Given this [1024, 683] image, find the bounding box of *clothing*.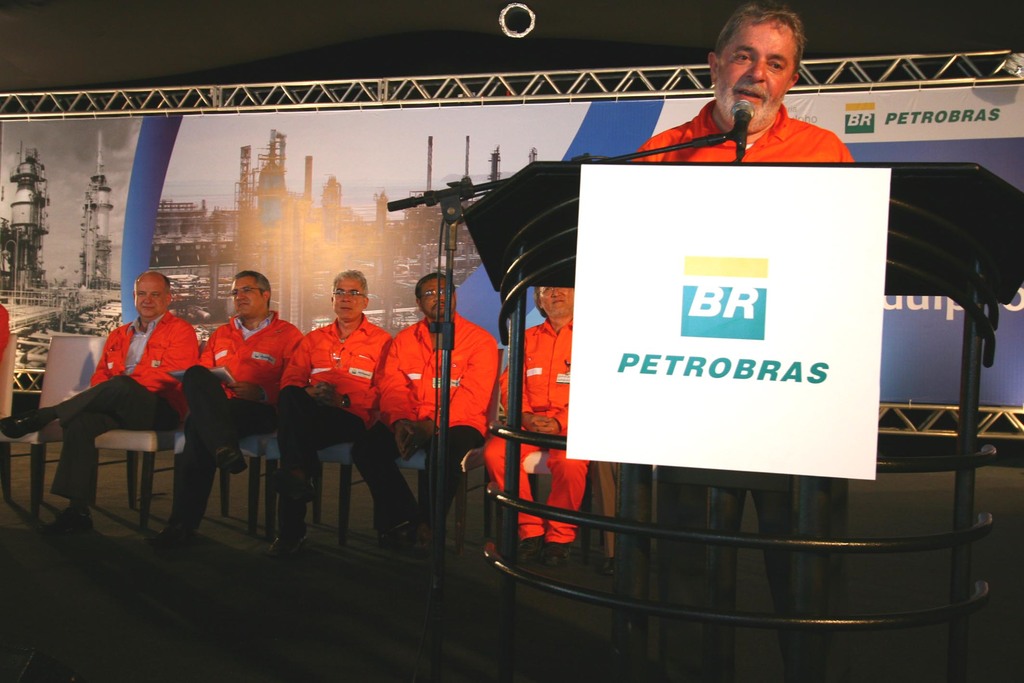
(349,311,499,534).
